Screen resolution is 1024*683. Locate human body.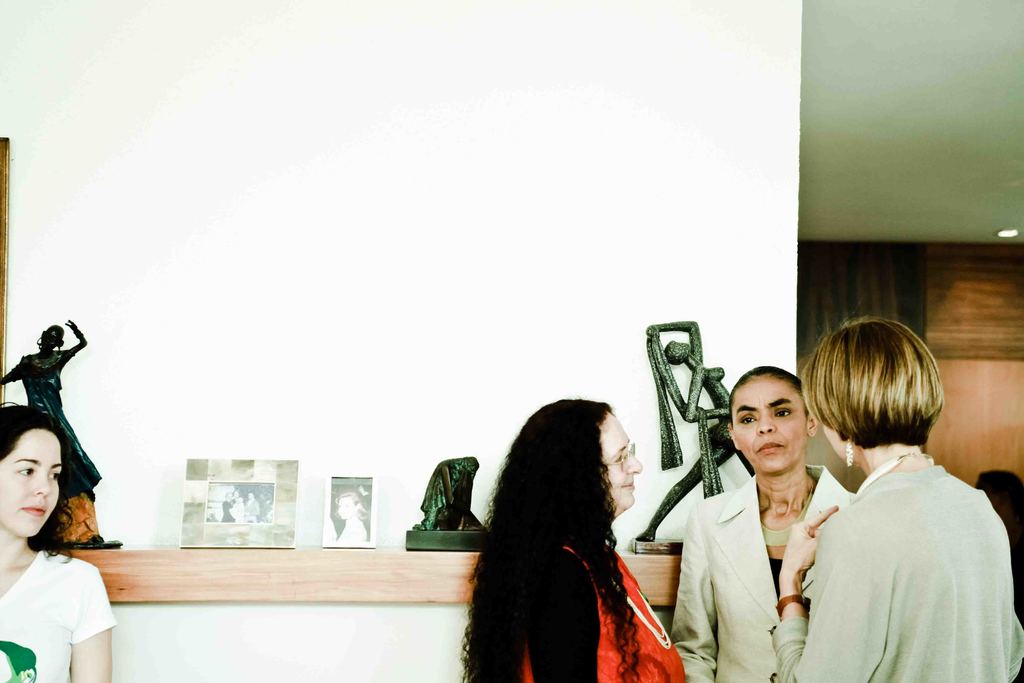
box(0, 319, 118, 552).
